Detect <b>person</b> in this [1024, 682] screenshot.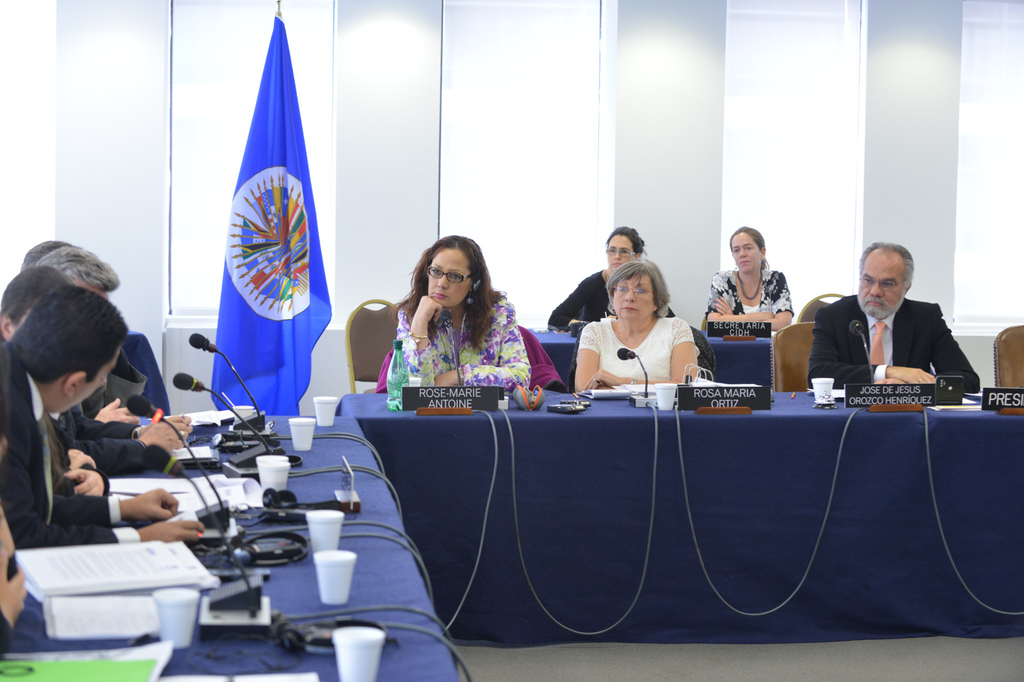
Detection: box(569, 258, 701, 393).
